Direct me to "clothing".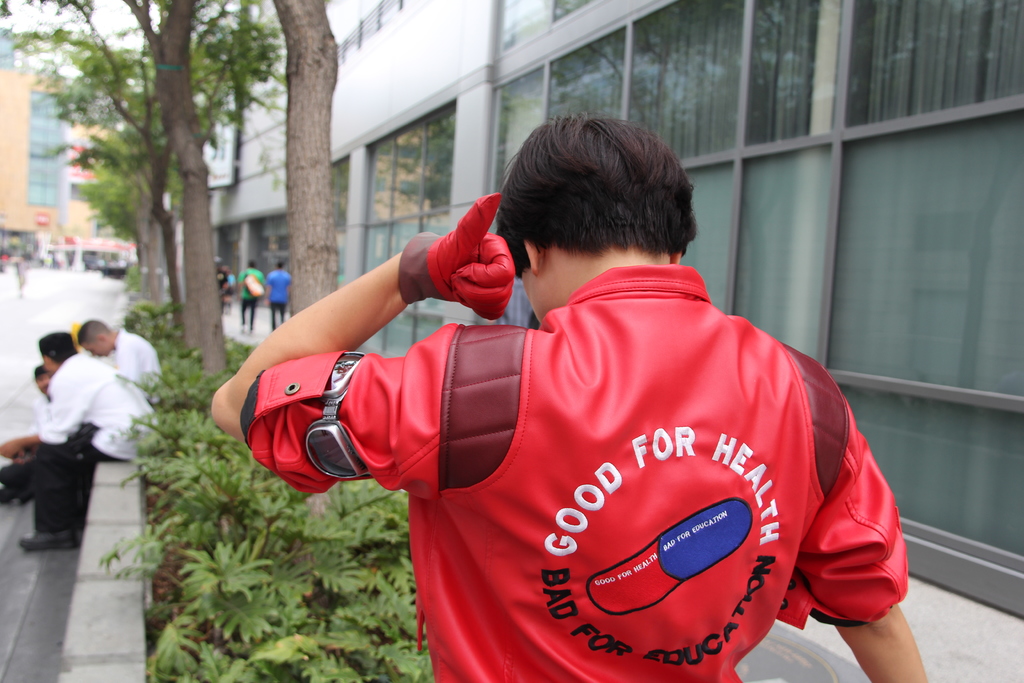
Direction: (234, 265, 262, 327).
